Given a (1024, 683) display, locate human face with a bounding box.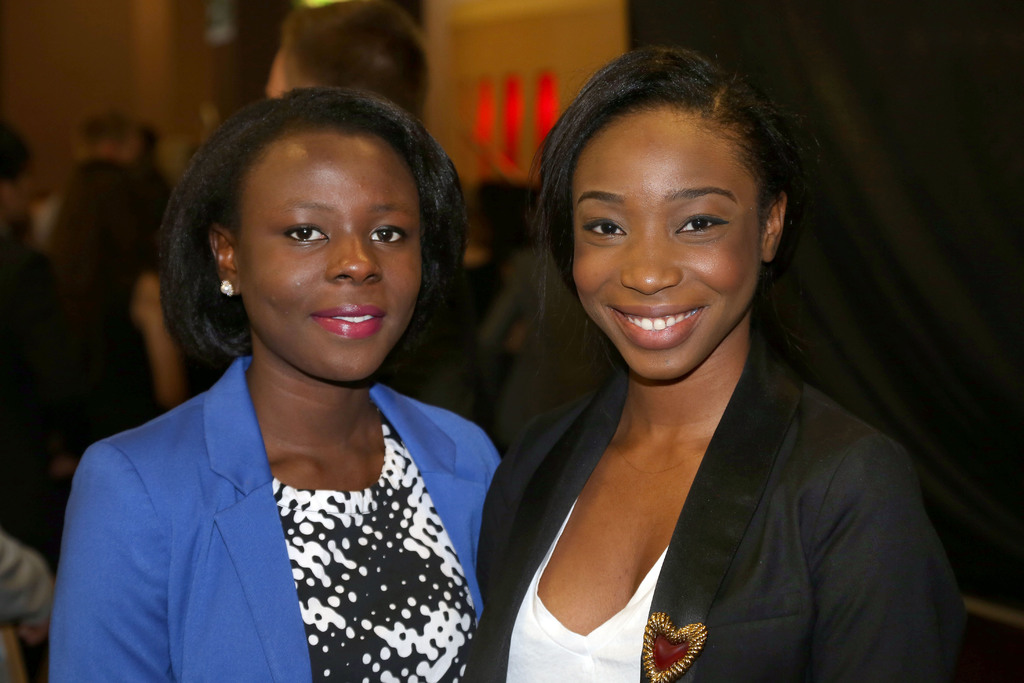
Located: region(571, 110, 762, 379).
